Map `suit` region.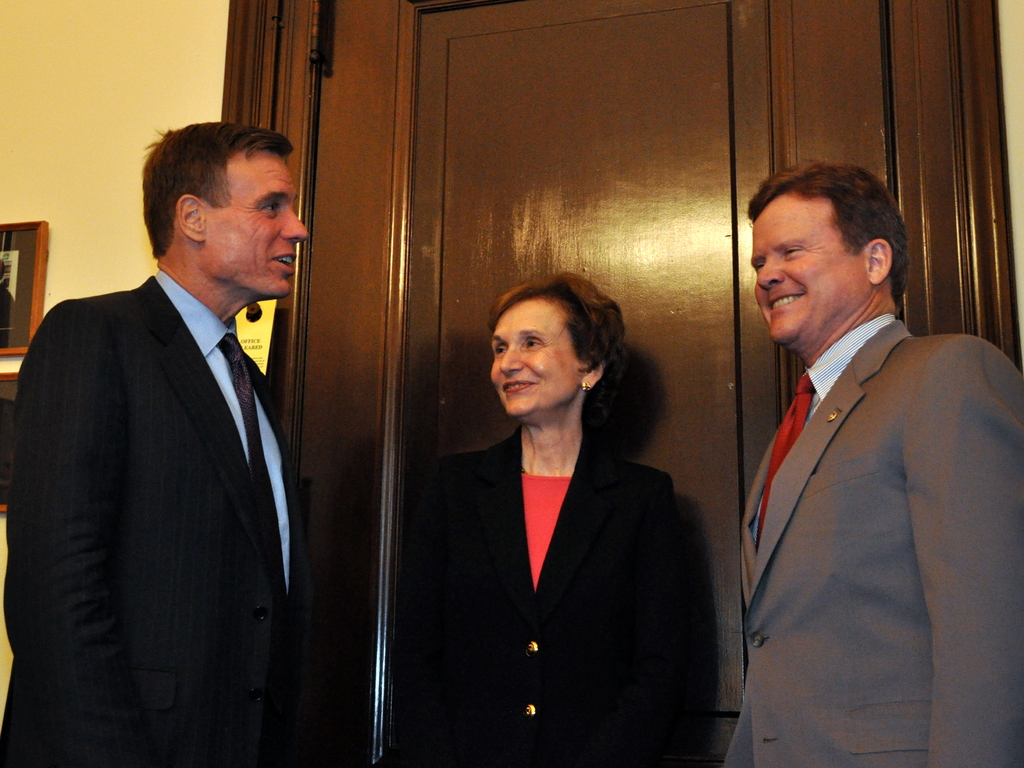
Mapped to [x1=394, y1=430, x2=684, y2=764].
